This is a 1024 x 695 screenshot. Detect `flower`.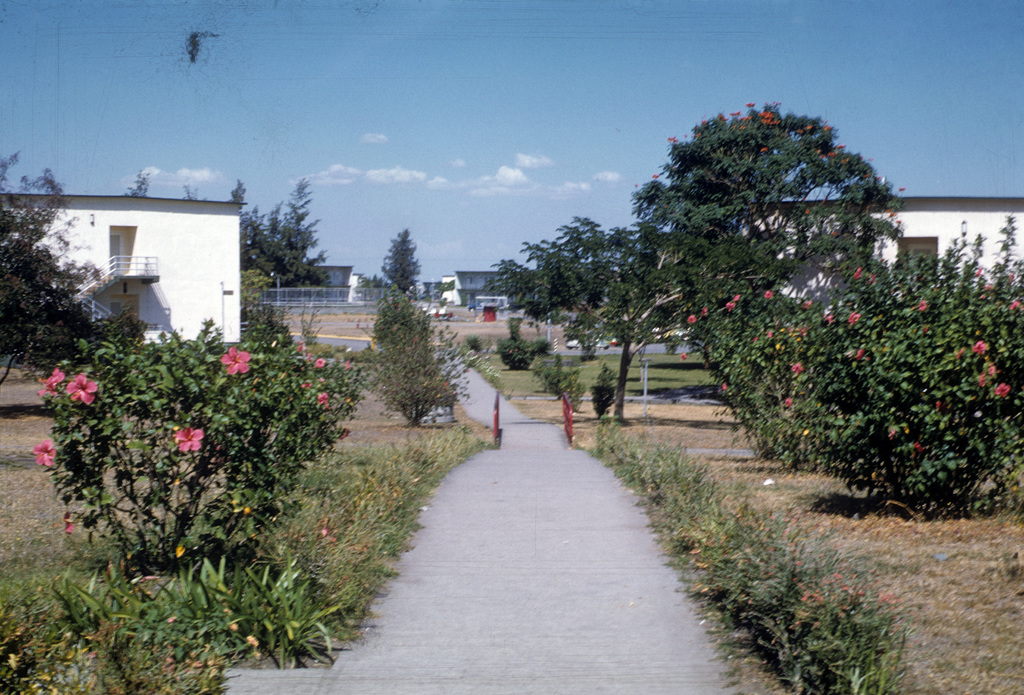
[x1=36, y1=436, x2=56, y2=466].
